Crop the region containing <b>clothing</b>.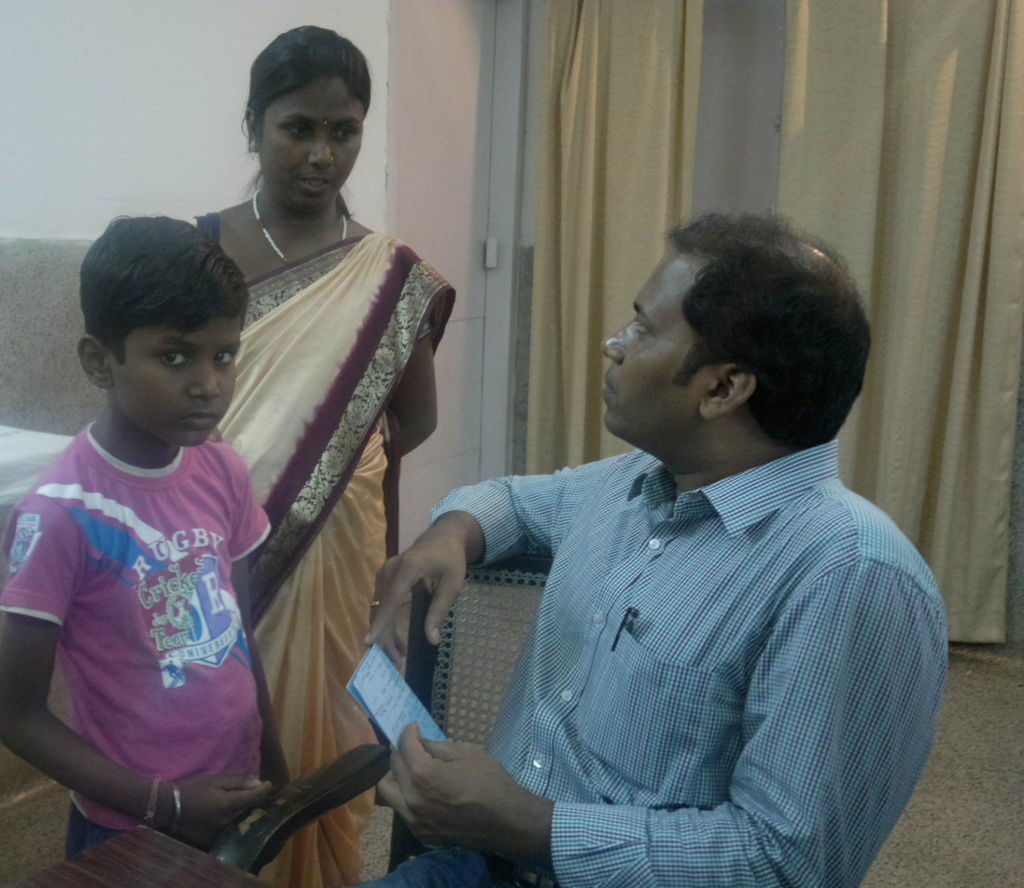
Crop region: <bbox>444, 420, 935, 887</bbox>.
